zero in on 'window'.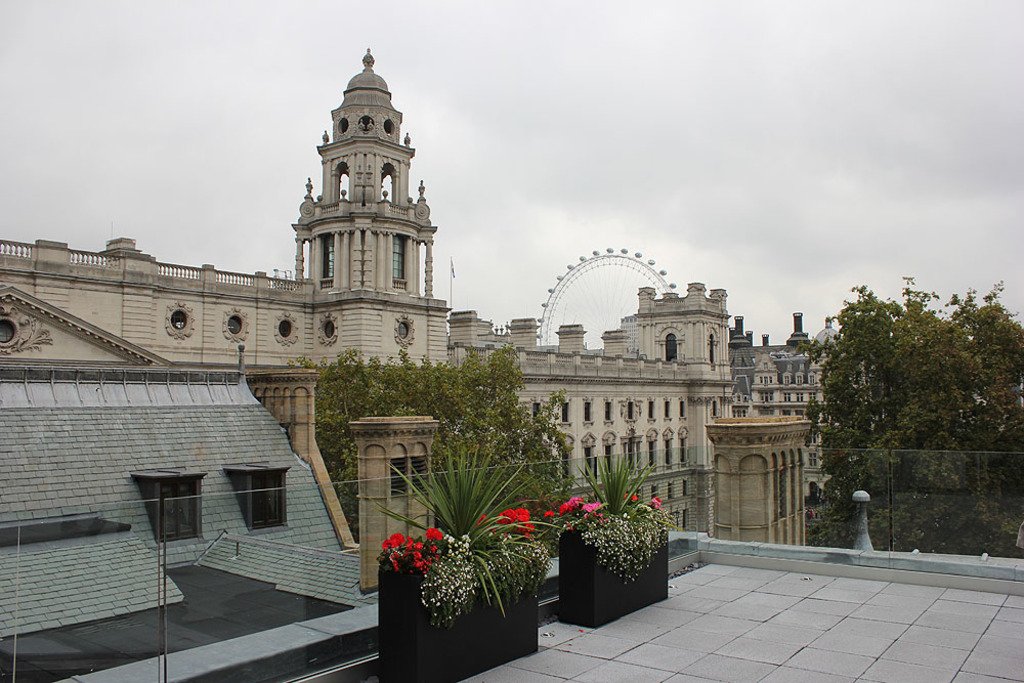
Zeroed in: 684/438/687/456.
